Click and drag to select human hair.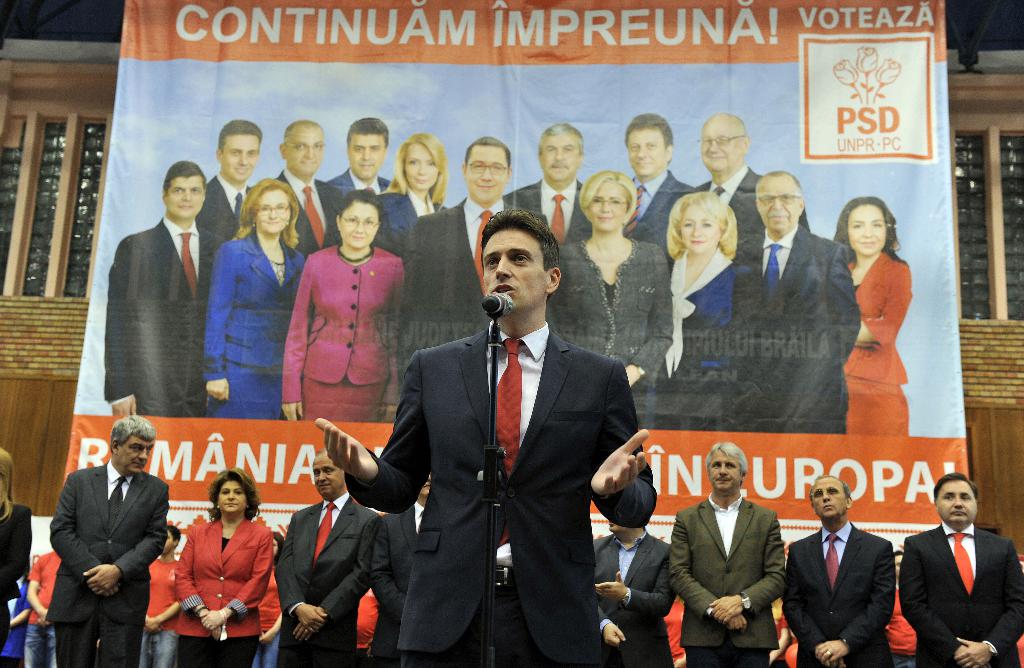
Selection: box(461, 134, 511, 168).
